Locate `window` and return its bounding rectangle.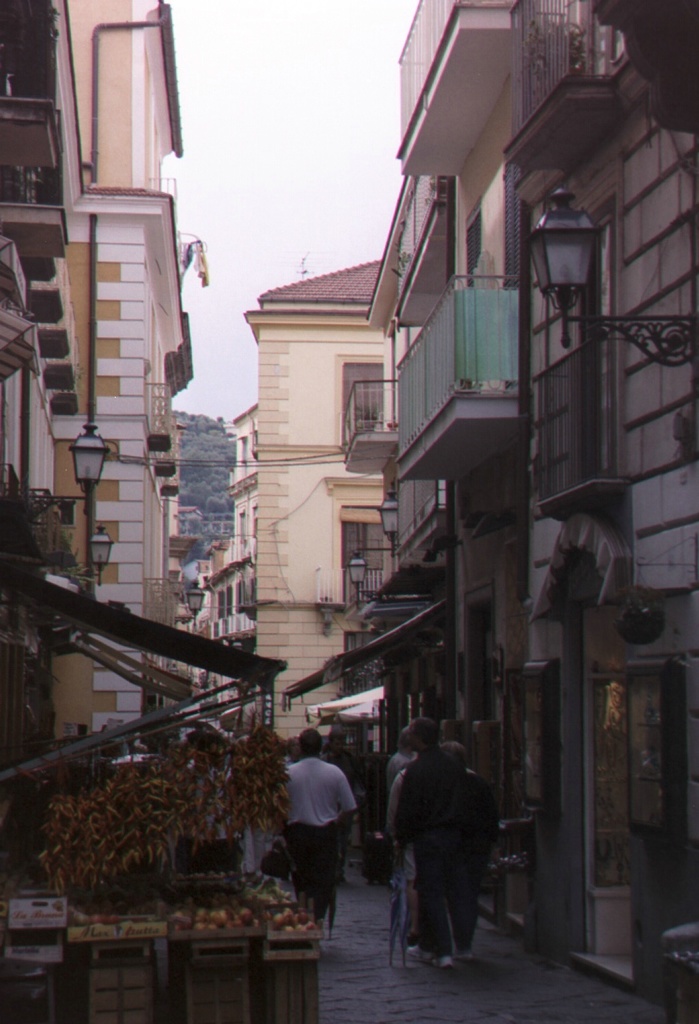
l=237, t=513, r=242, b=546.
